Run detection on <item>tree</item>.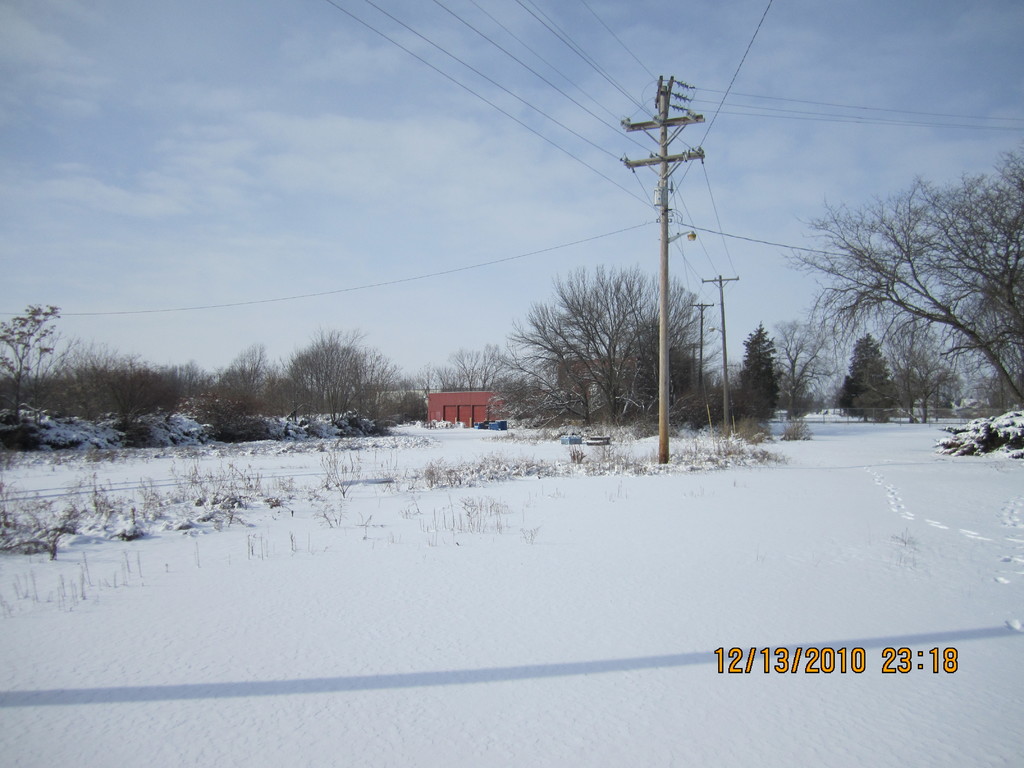
Result: Rect(837, 326, 902, 431).
